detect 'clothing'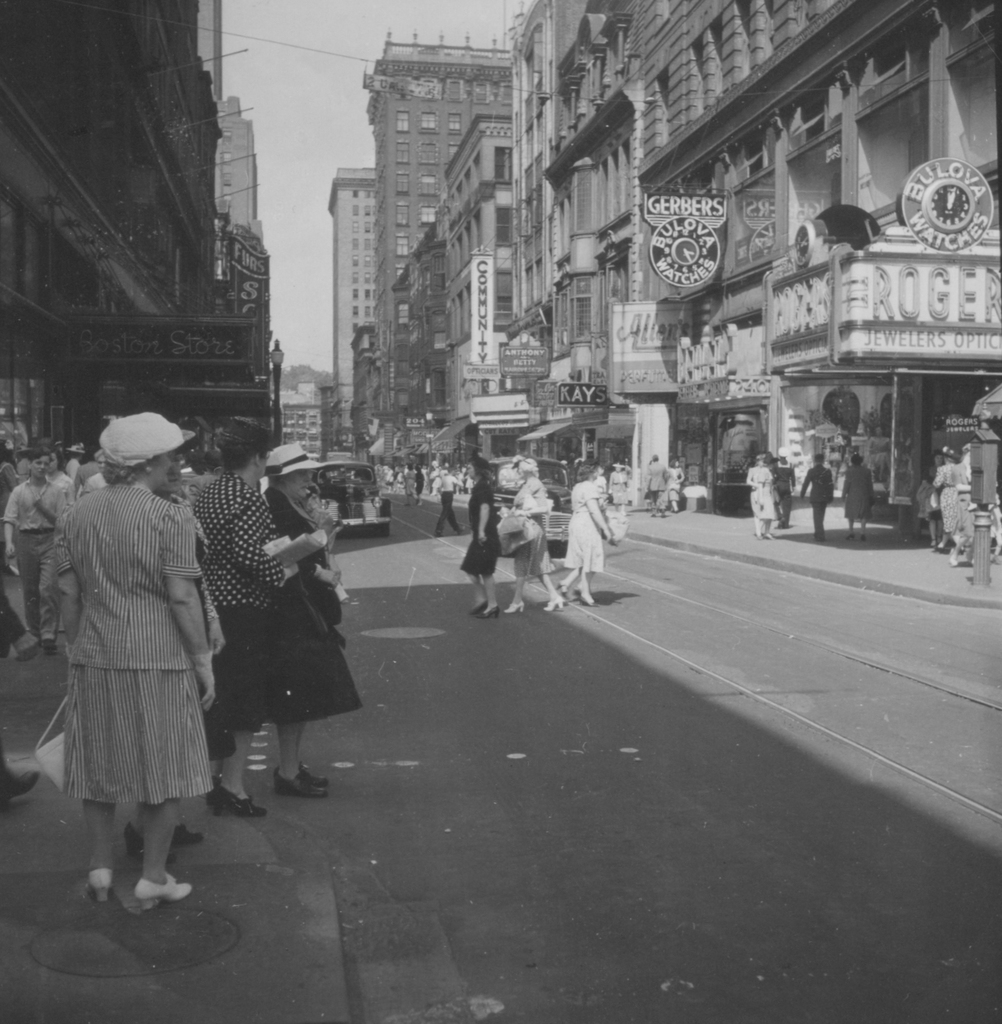
detection(408, 475, 415, 494)
